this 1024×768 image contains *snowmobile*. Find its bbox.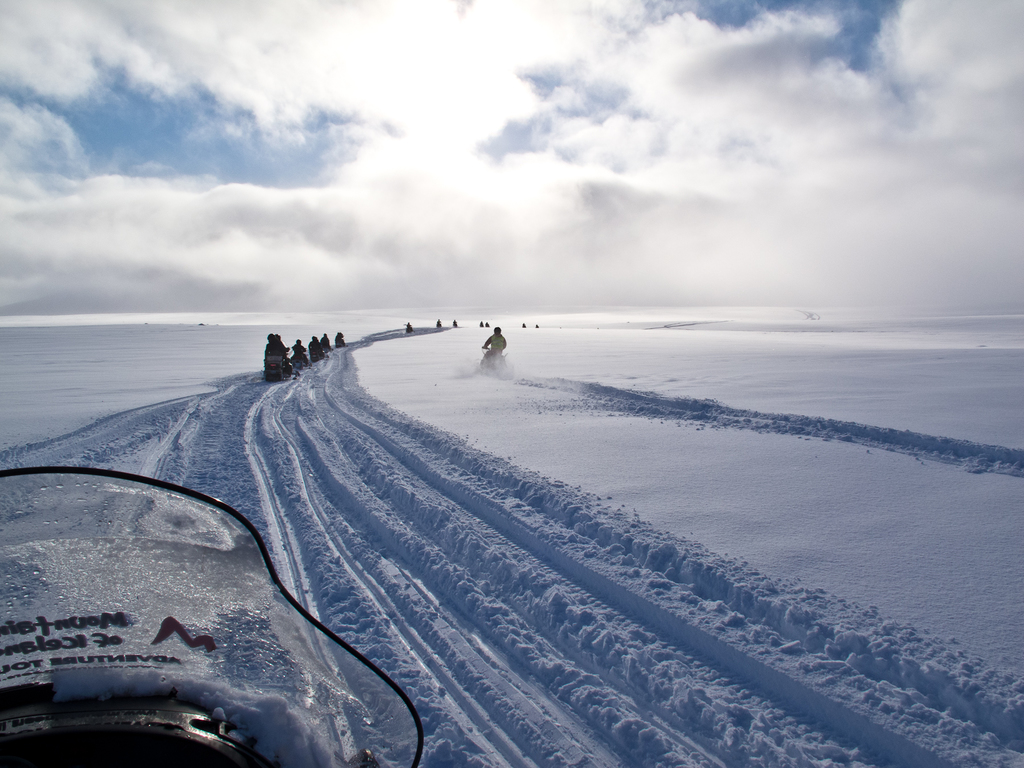
Rect(262, 352, 287, 381).
